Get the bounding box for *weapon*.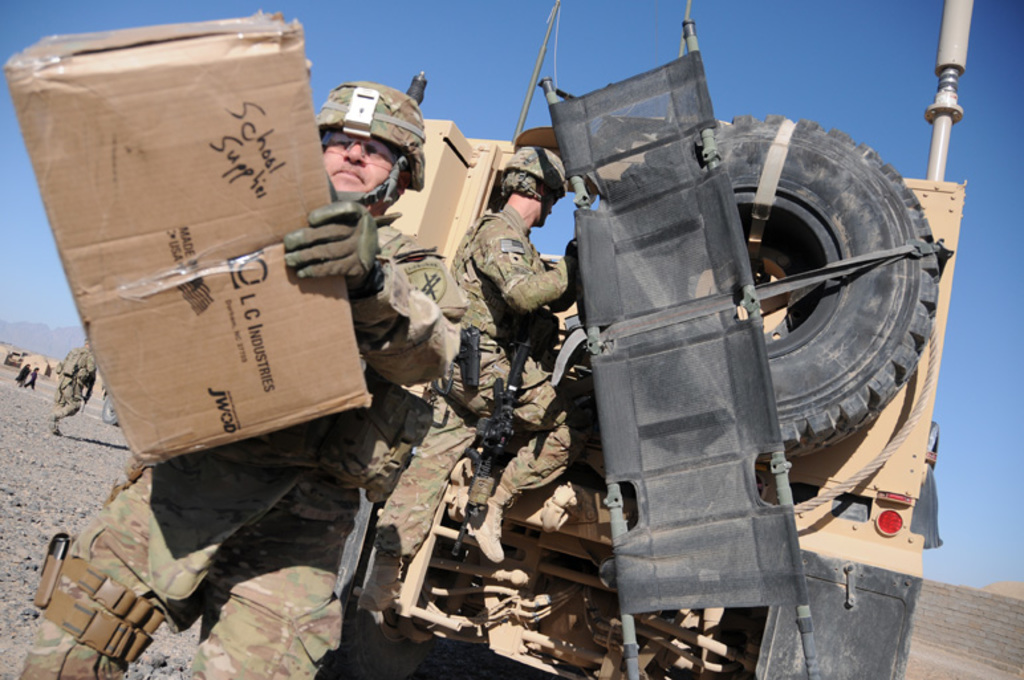
<region>448, 317, 484, 386</region>.
